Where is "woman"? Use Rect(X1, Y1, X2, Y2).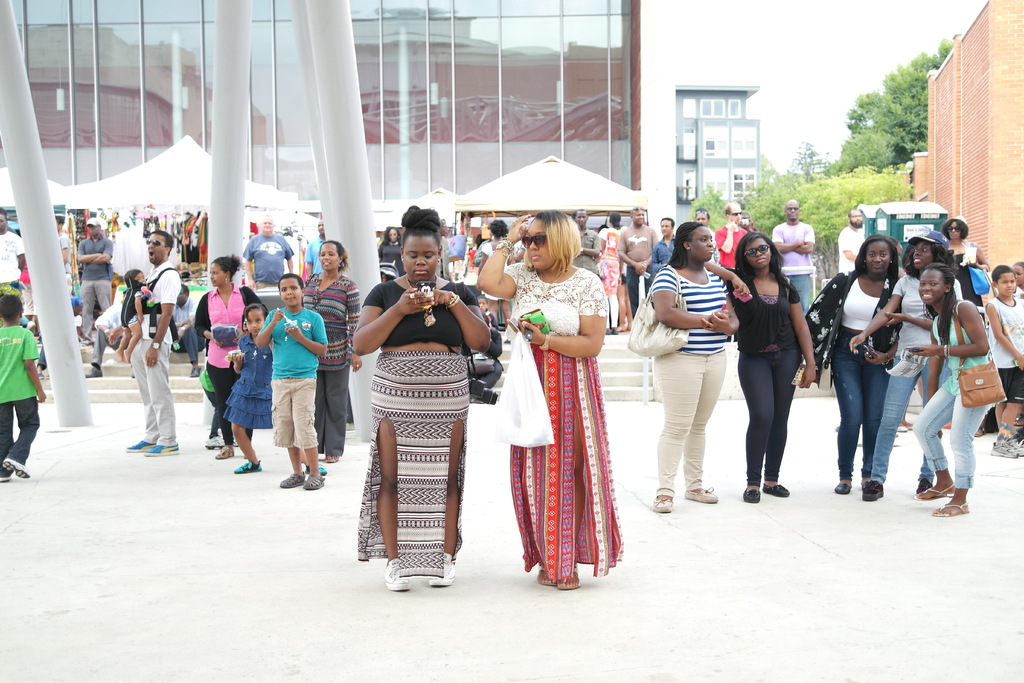
Rect(194, 259, 273, 465).
